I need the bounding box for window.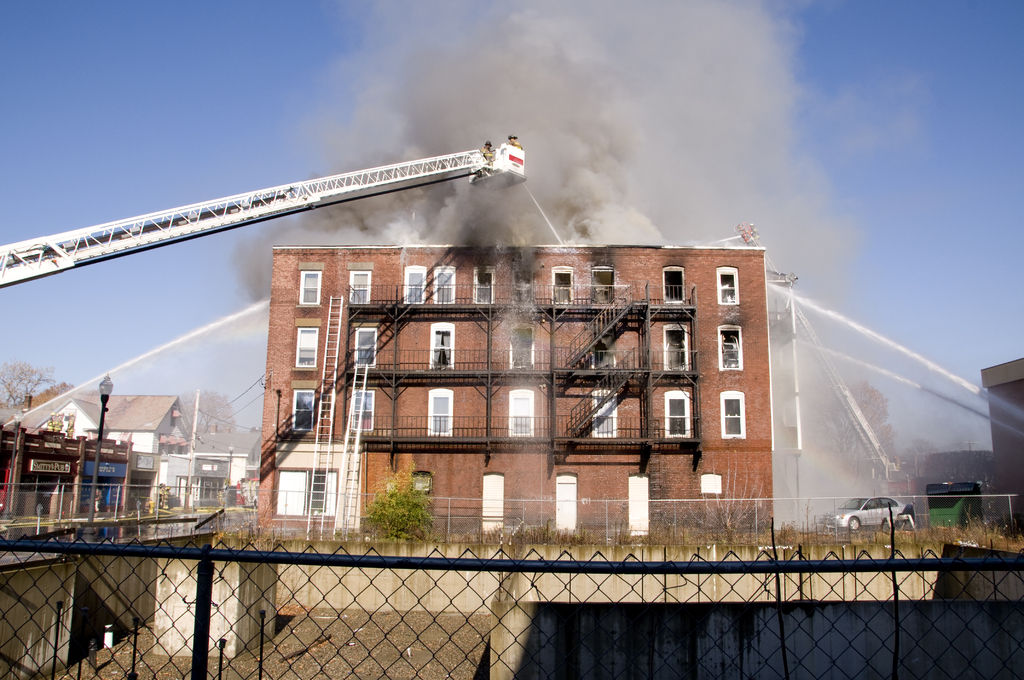
Here it is: (476,268,496,302).
